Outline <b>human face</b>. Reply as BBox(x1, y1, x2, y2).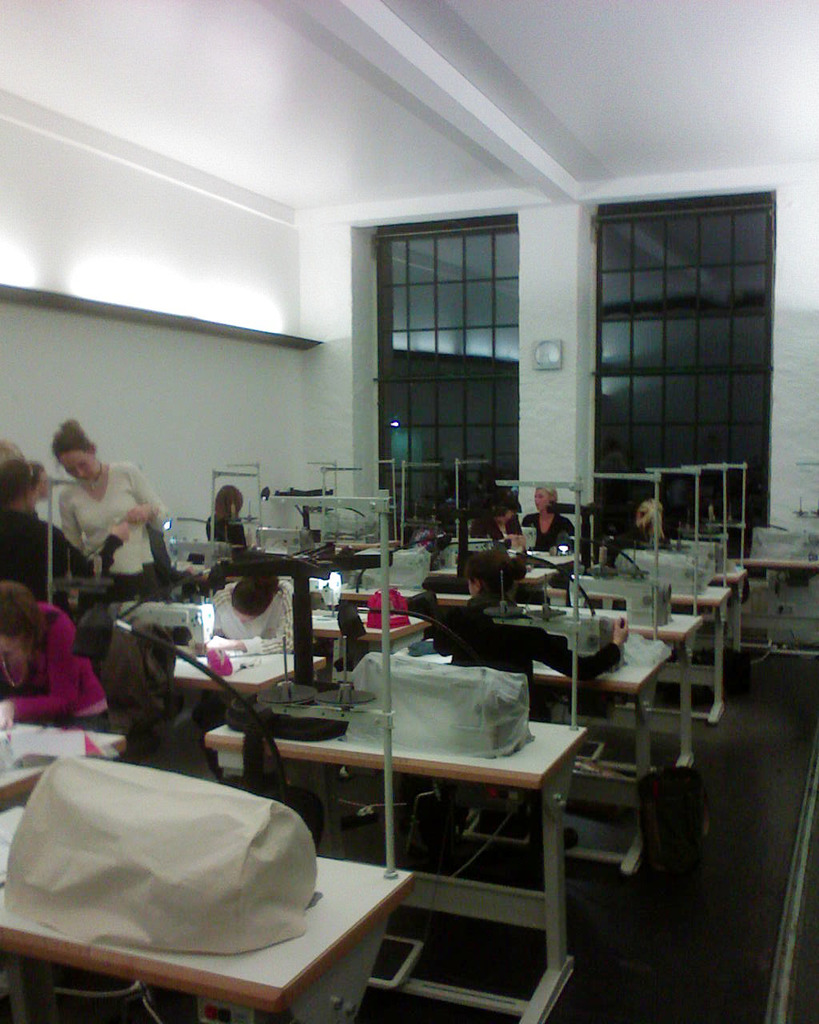
BBox(59, 450, 100, 484).
